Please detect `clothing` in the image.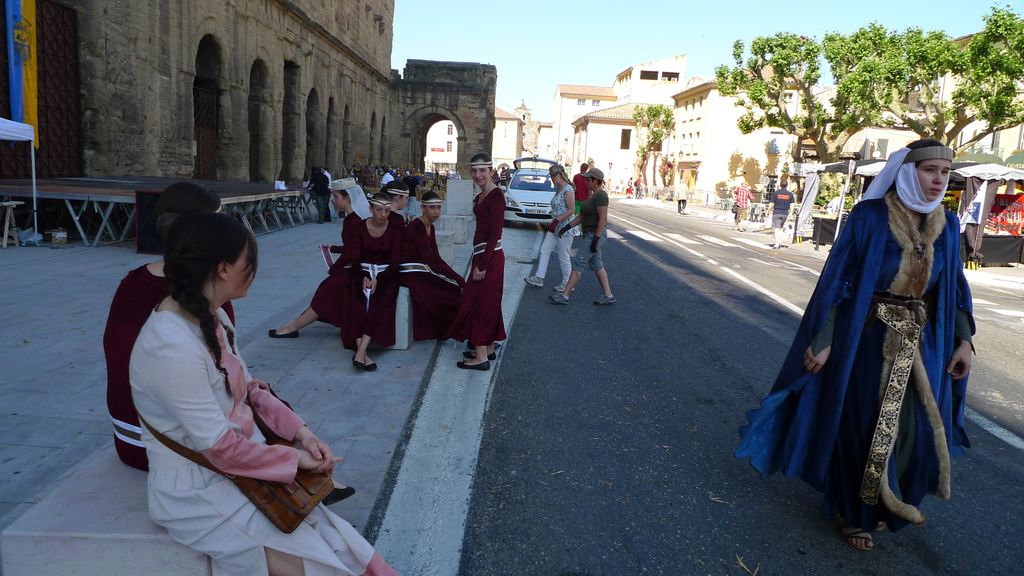
region(634, 177, 647, 197).
